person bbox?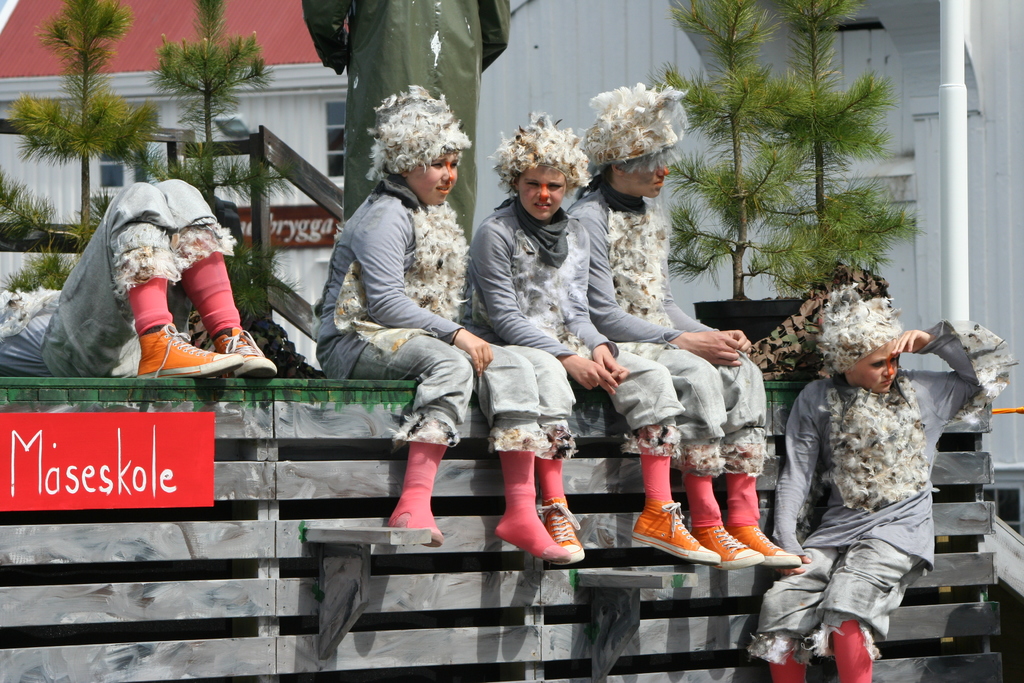
(x1=744, y1=284, x2=1016, y2=682)
